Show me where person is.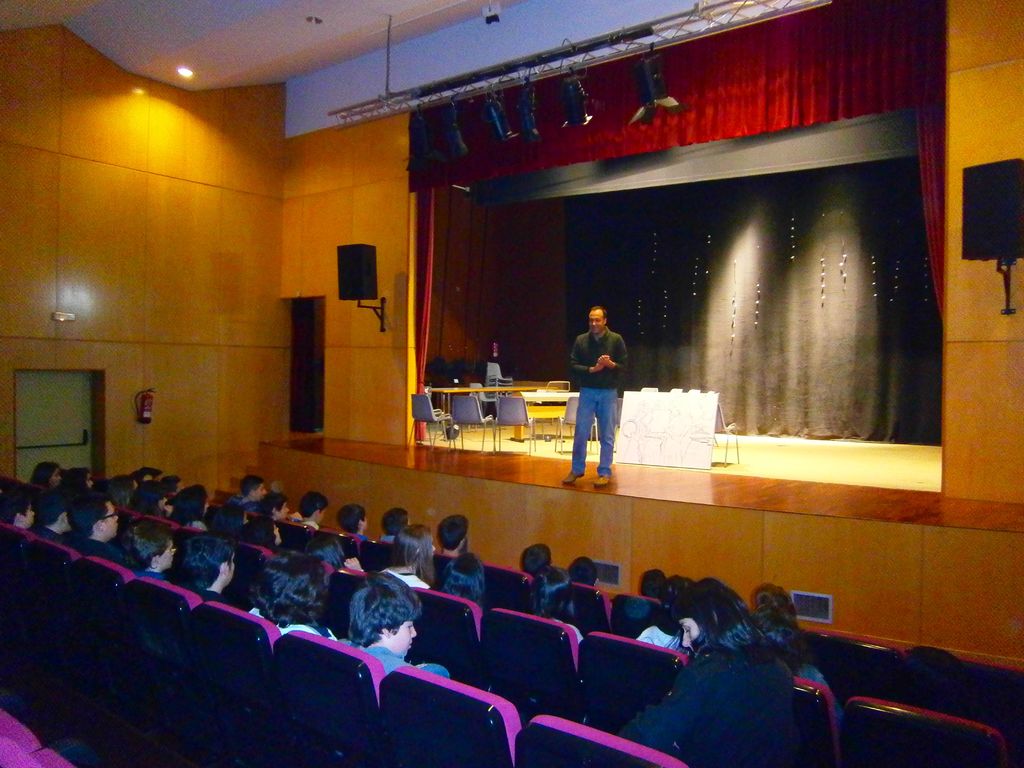
person is at [559, 303, 630, 490].
